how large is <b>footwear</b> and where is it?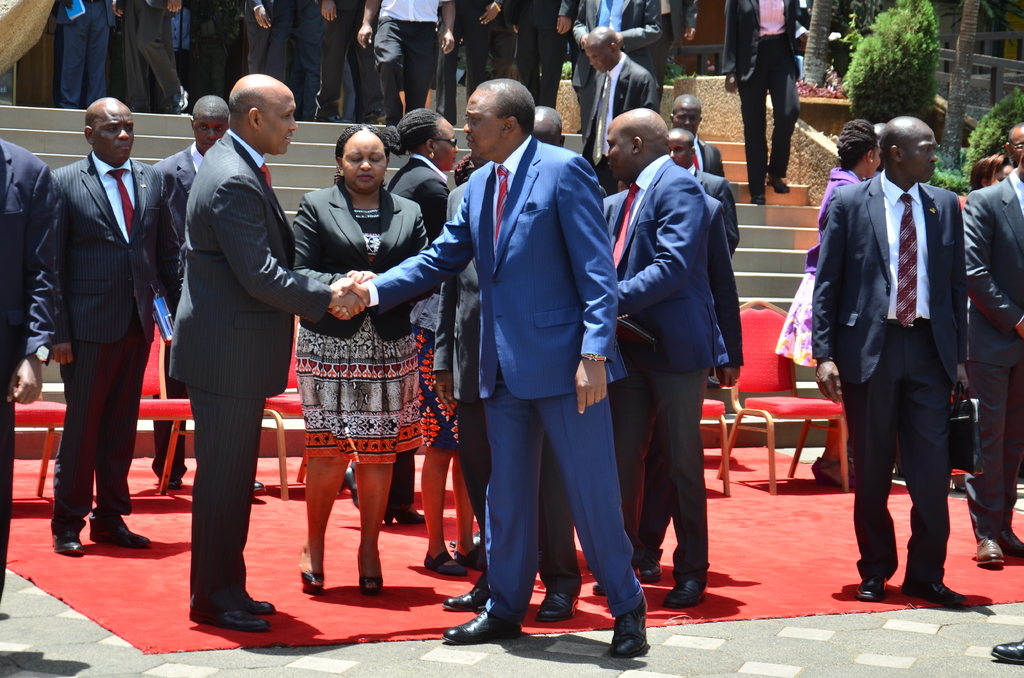
Bounding box: crop(608, 631, 652, 659).
